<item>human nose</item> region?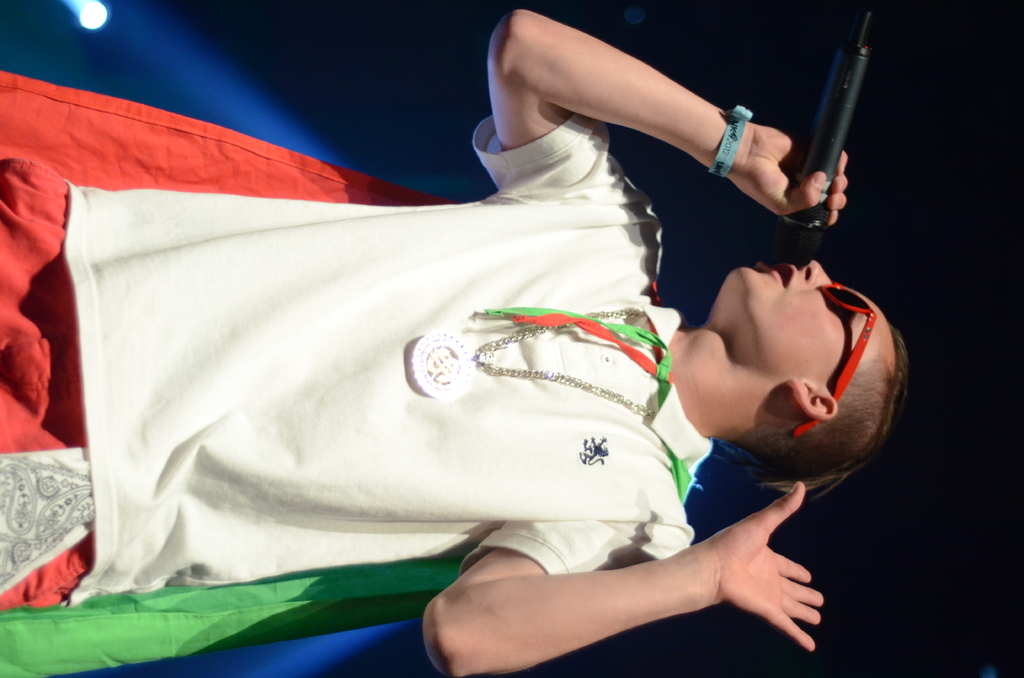
(x1=805, y1=260, x2=833, y2=284)
